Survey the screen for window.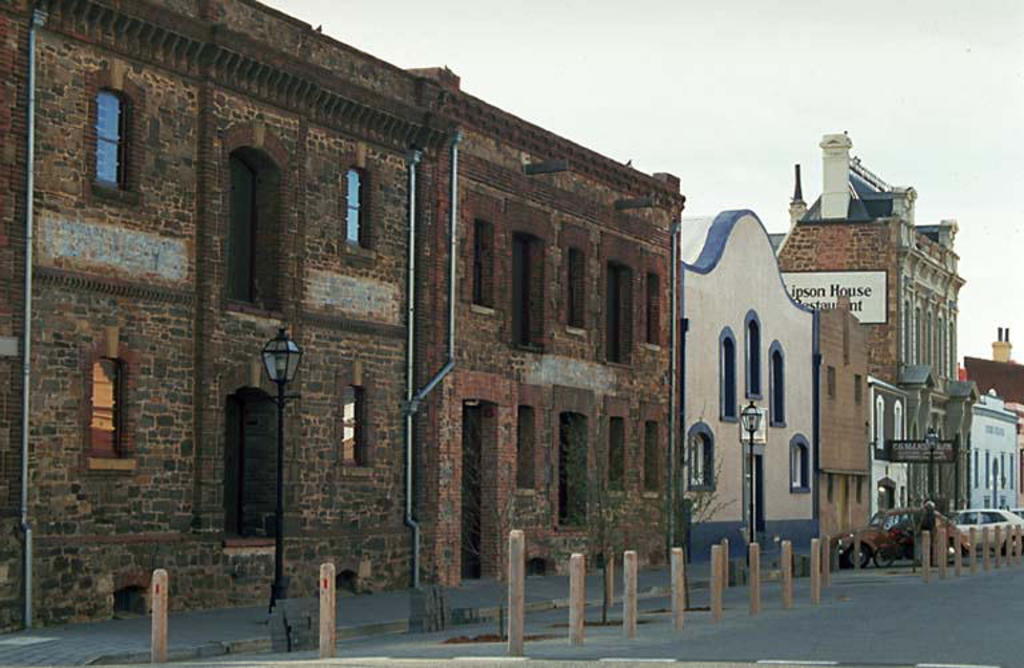
Survey found: 719/327/741/431.
